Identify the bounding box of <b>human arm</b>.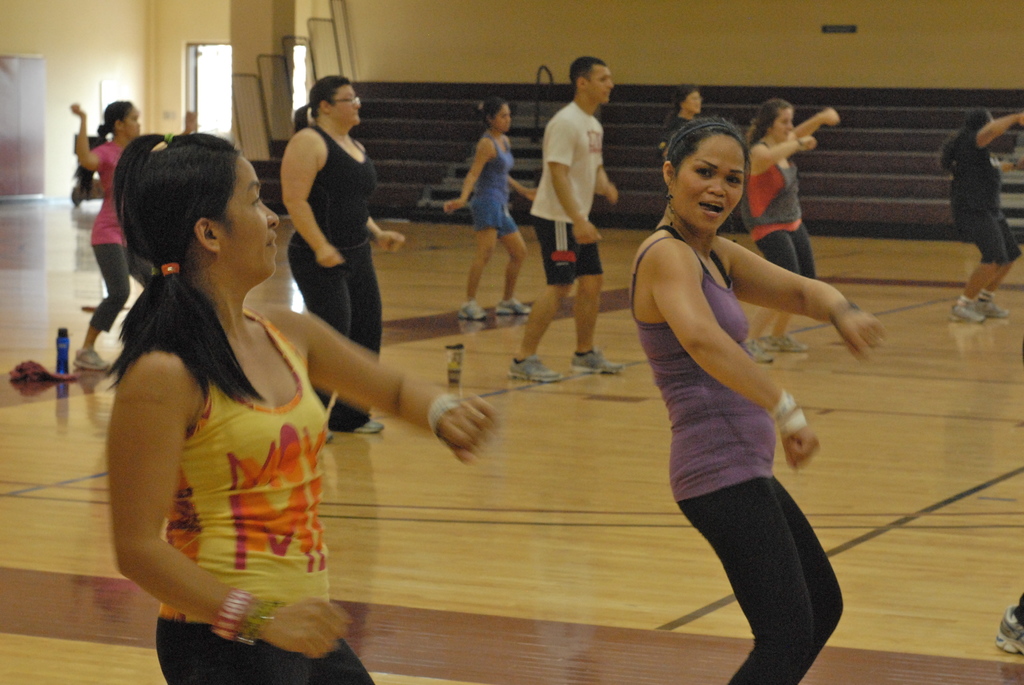
box(495, 150, 546, 206).
